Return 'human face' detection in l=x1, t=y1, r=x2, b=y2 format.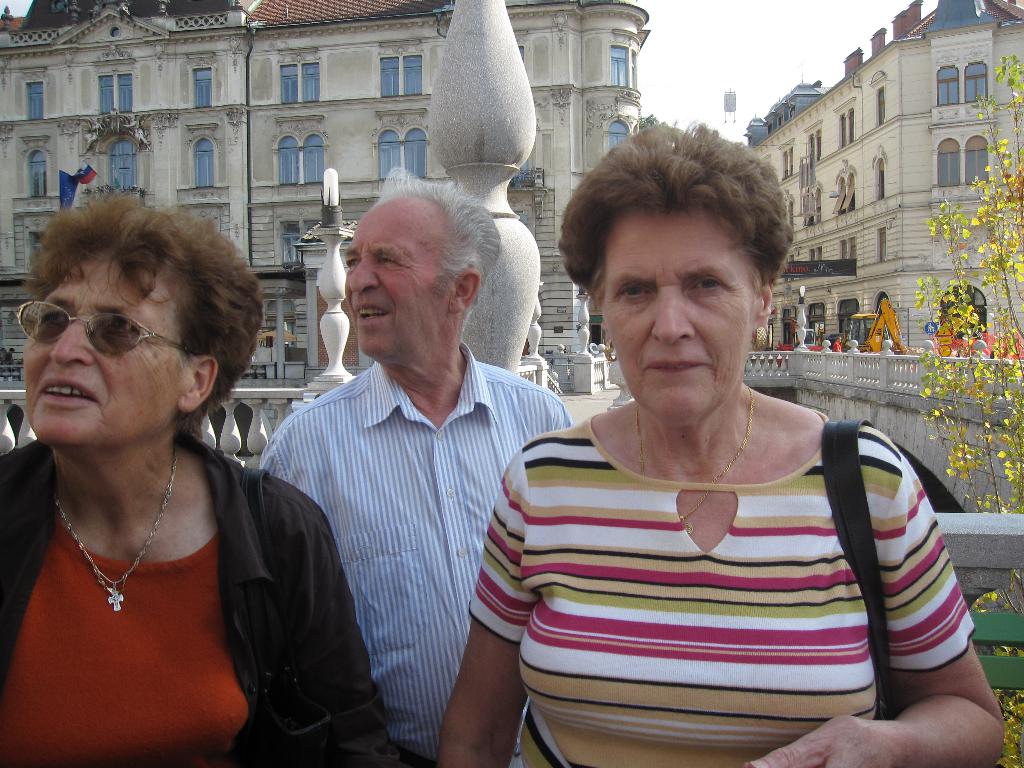
l=344, t=204, r=447, b=360.
